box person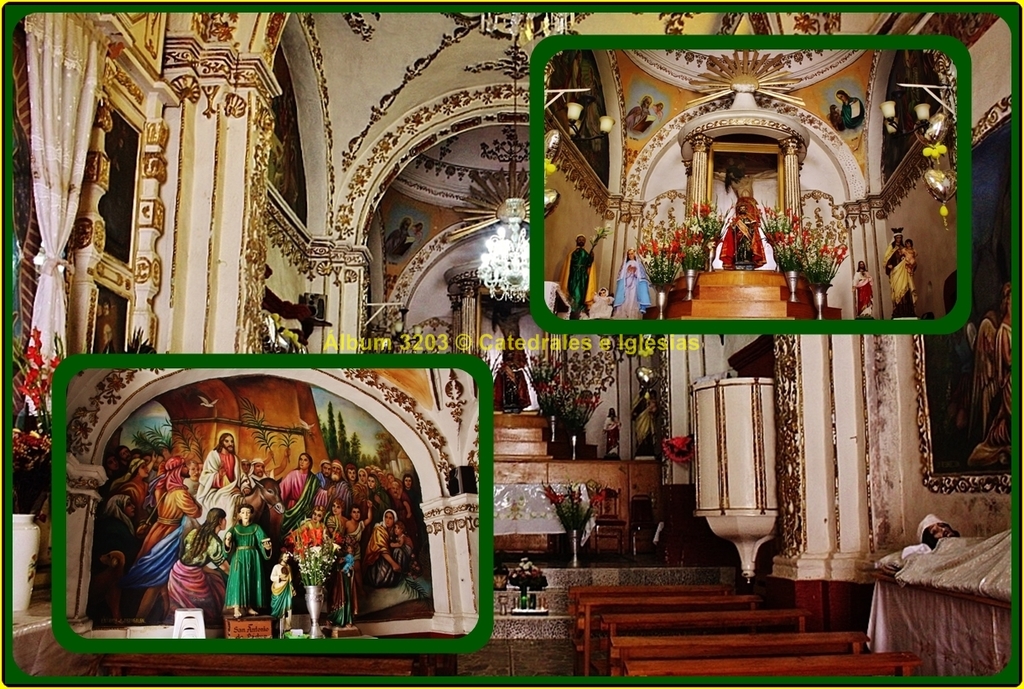
[left=855, top=260, right=876, bottom=325]
